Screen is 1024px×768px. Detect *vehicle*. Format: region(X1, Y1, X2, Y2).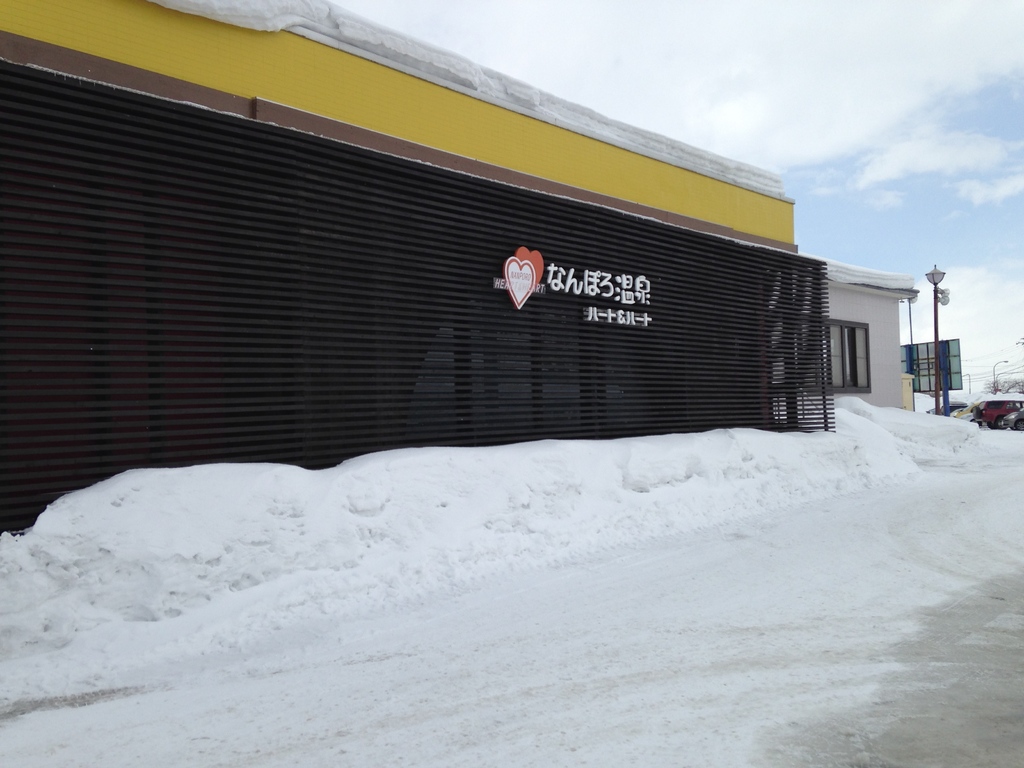
region(948, 396, 980, 419).
